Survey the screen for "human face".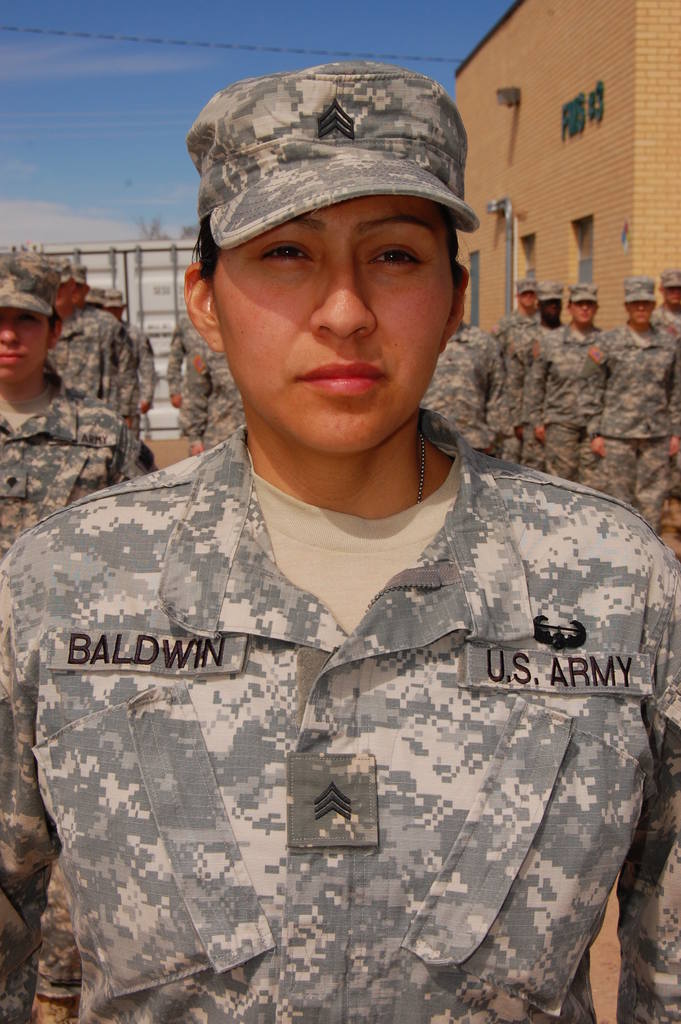
Survey found: x1=626, y1=304, x2=656, y2=326.
